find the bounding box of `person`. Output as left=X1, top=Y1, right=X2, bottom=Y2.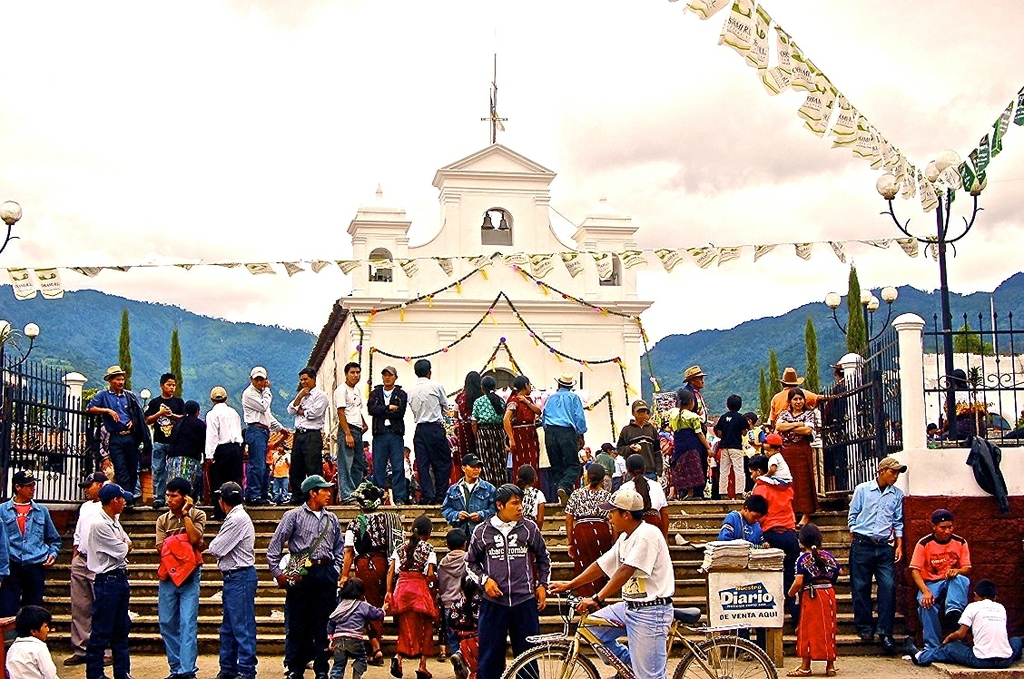
left=265, top=468, right=342, bottom=676.
